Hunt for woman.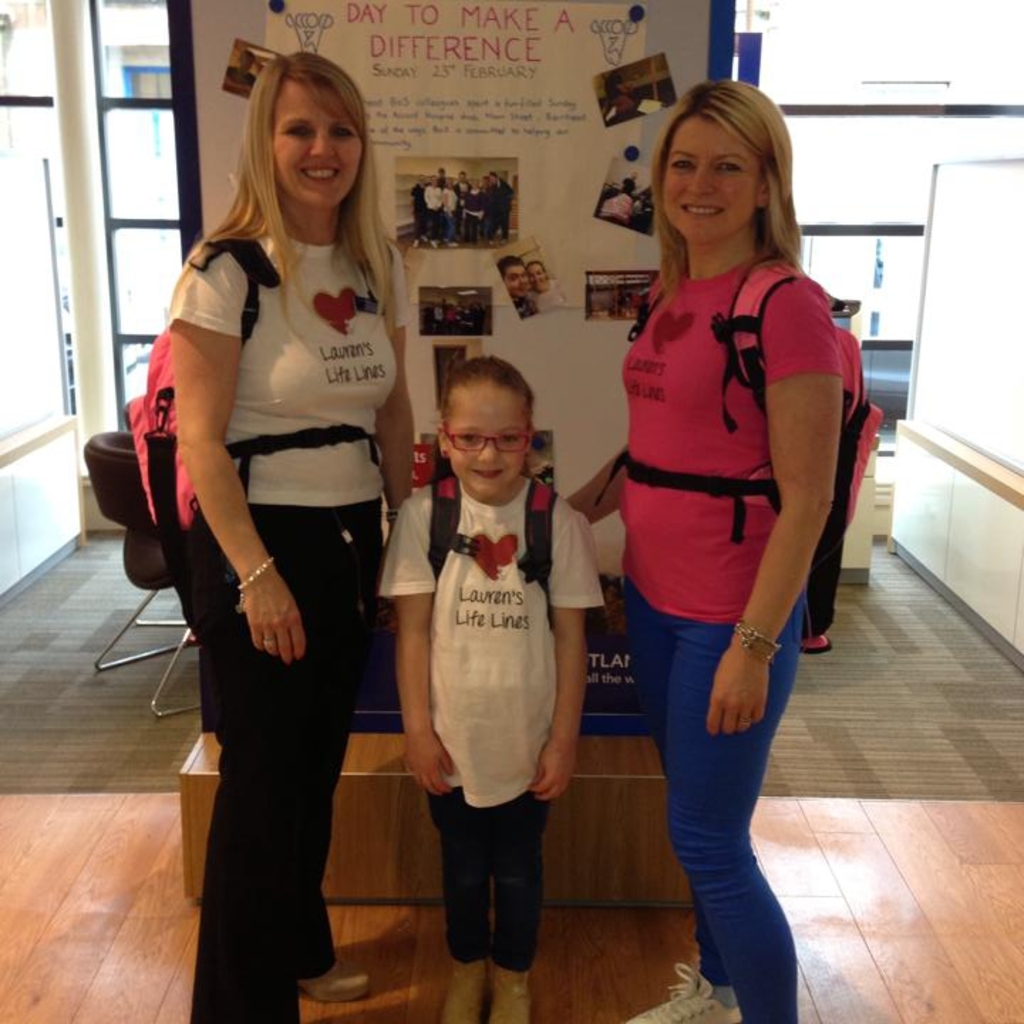
Hunted down at region(560, 68, 845, 1023).
